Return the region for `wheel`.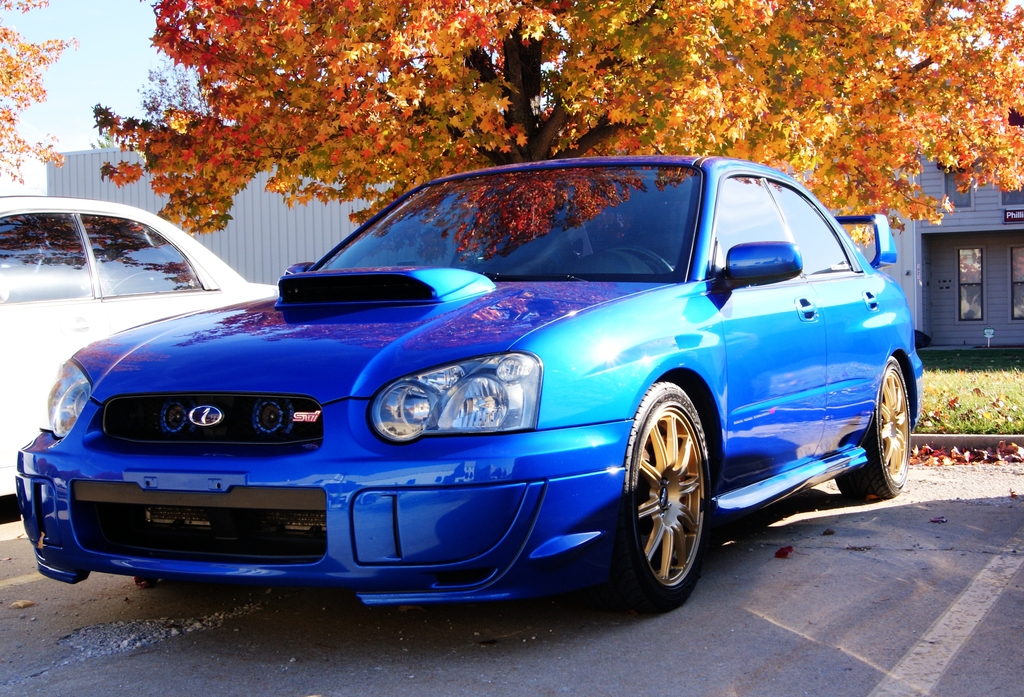
box(612, 373, 715, 598).
